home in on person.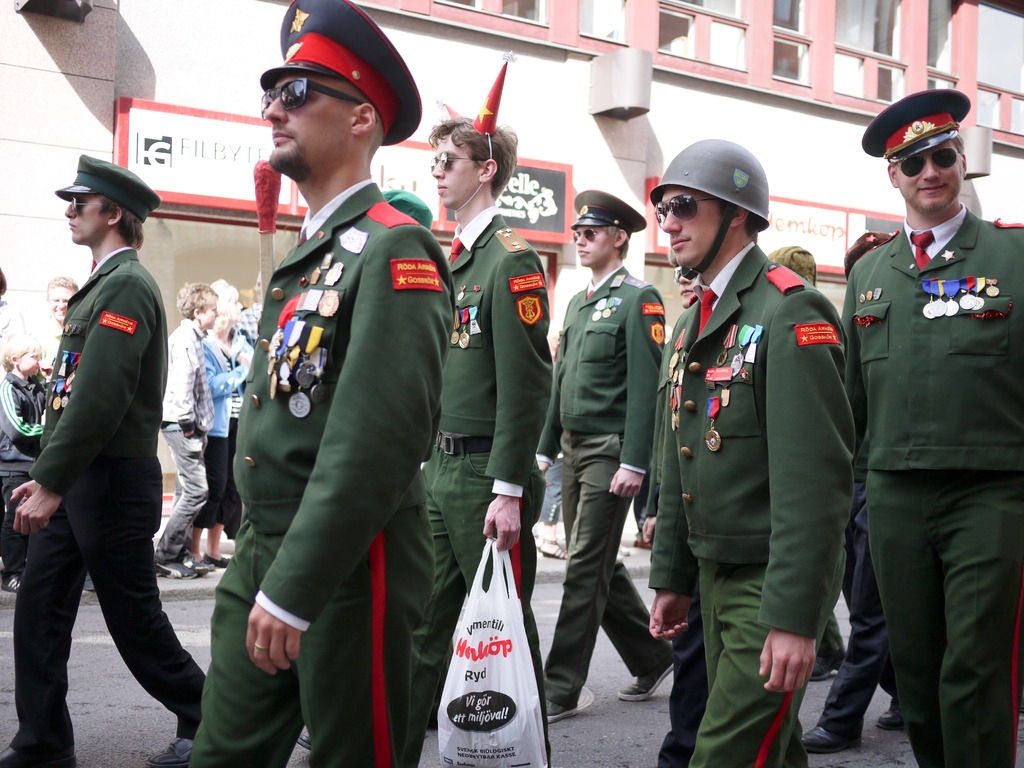
Homed in at 22,164,195,751.
